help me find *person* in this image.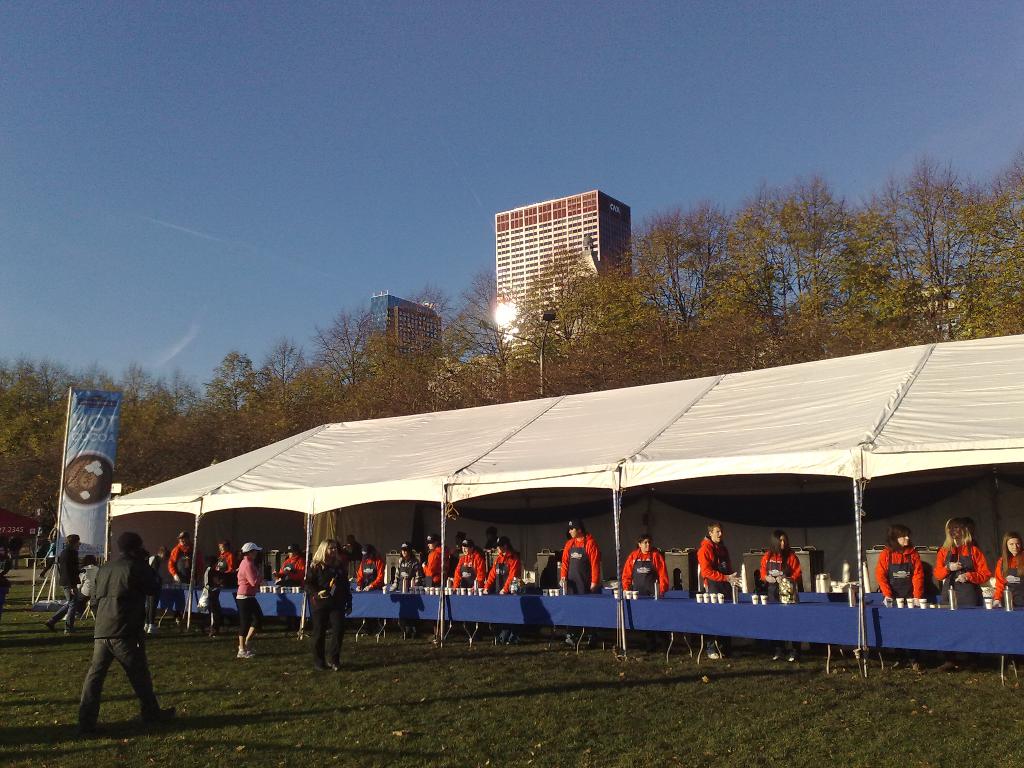
Found it: left=616, top=538, right=669, bottom=653.
